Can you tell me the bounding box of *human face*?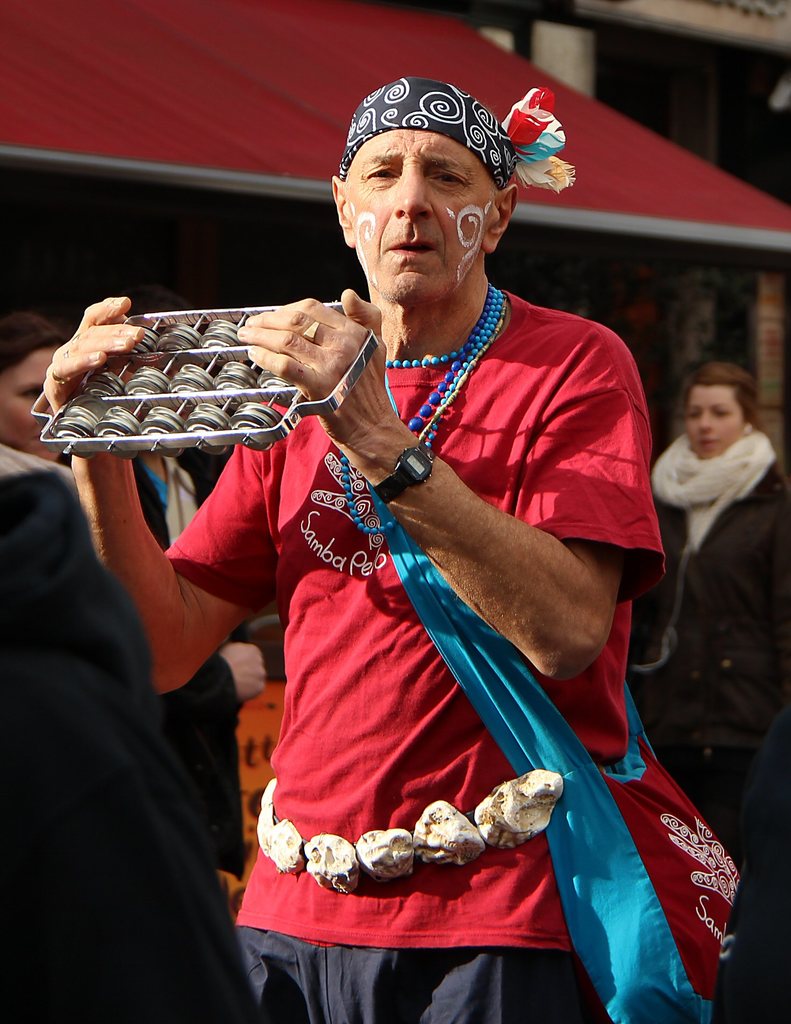
[347, 131, 491, 300].
